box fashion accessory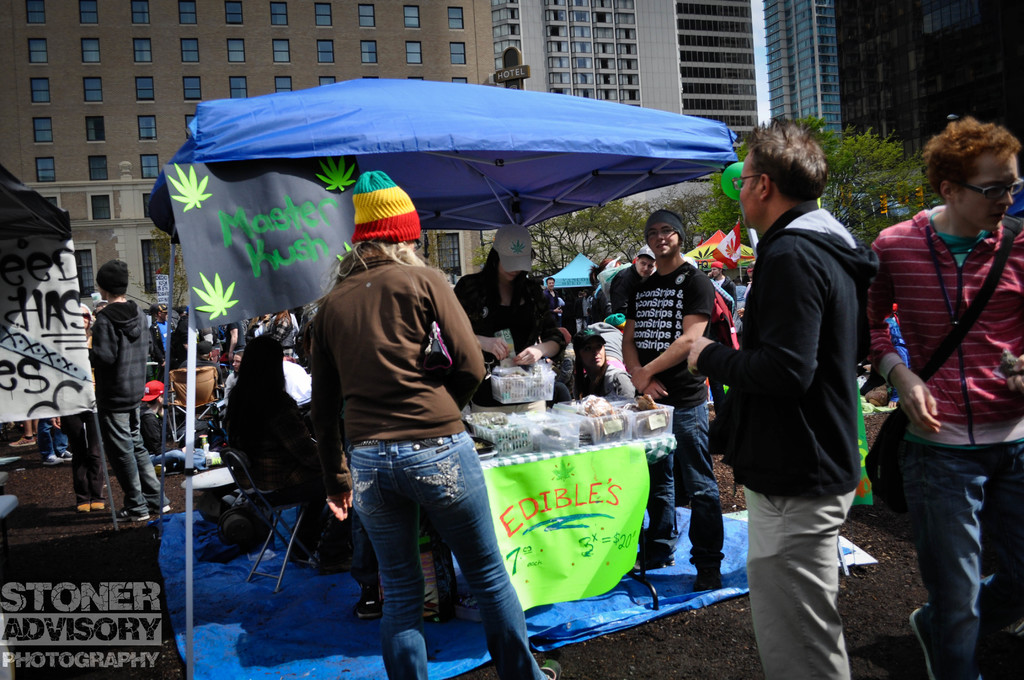
bbox=(412, 237, 425, 253)
